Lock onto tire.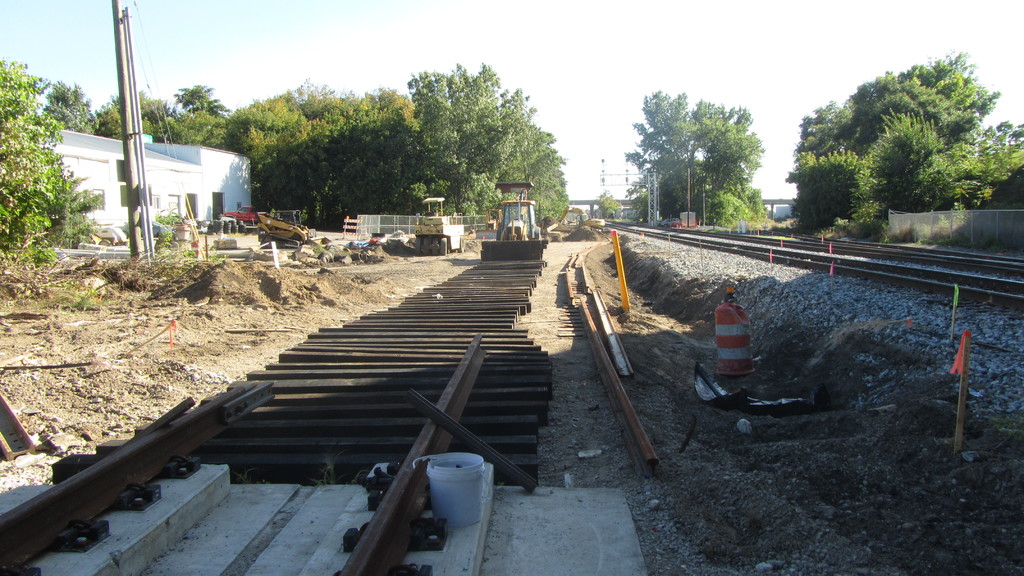
Locked: box(415, 238, 422, 255).
